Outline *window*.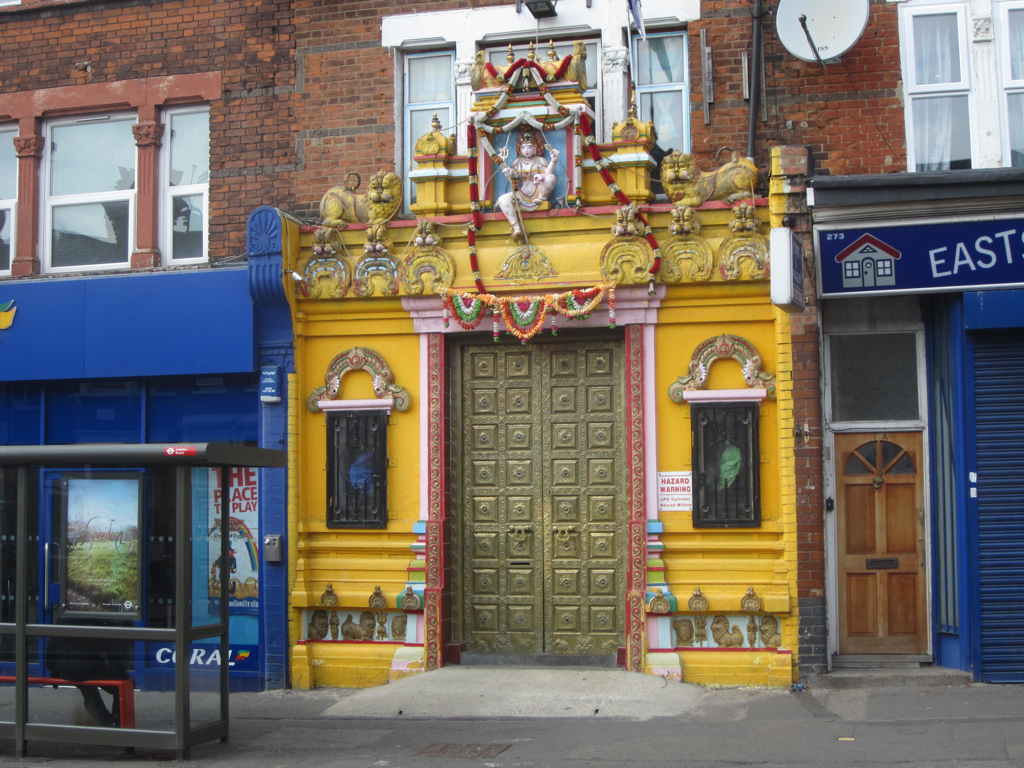
Outline: [x1=398, y1=43, x2=459, y2=211].
